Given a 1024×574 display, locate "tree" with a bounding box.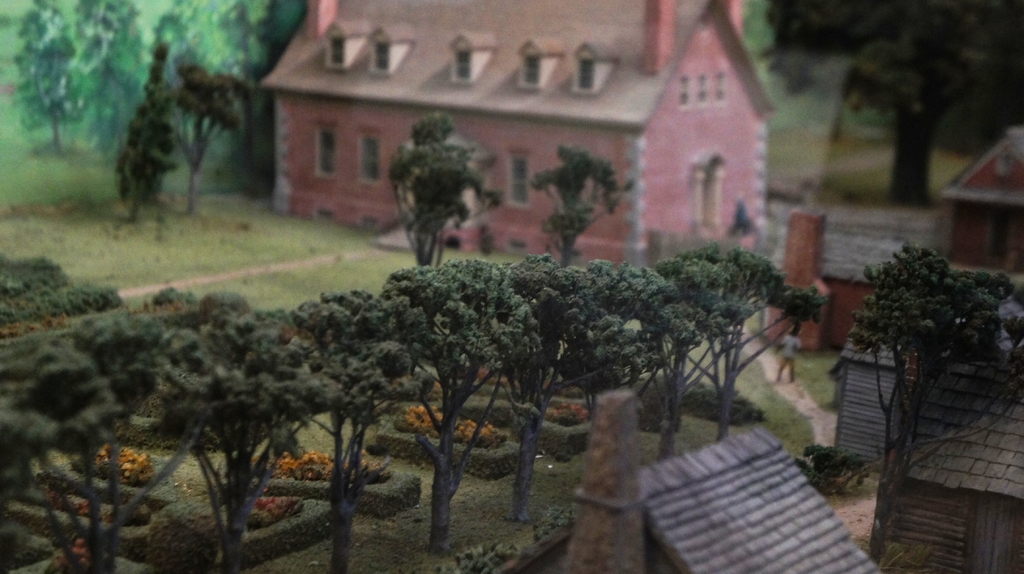
Located: select_region(119, 41, 177, 218).
